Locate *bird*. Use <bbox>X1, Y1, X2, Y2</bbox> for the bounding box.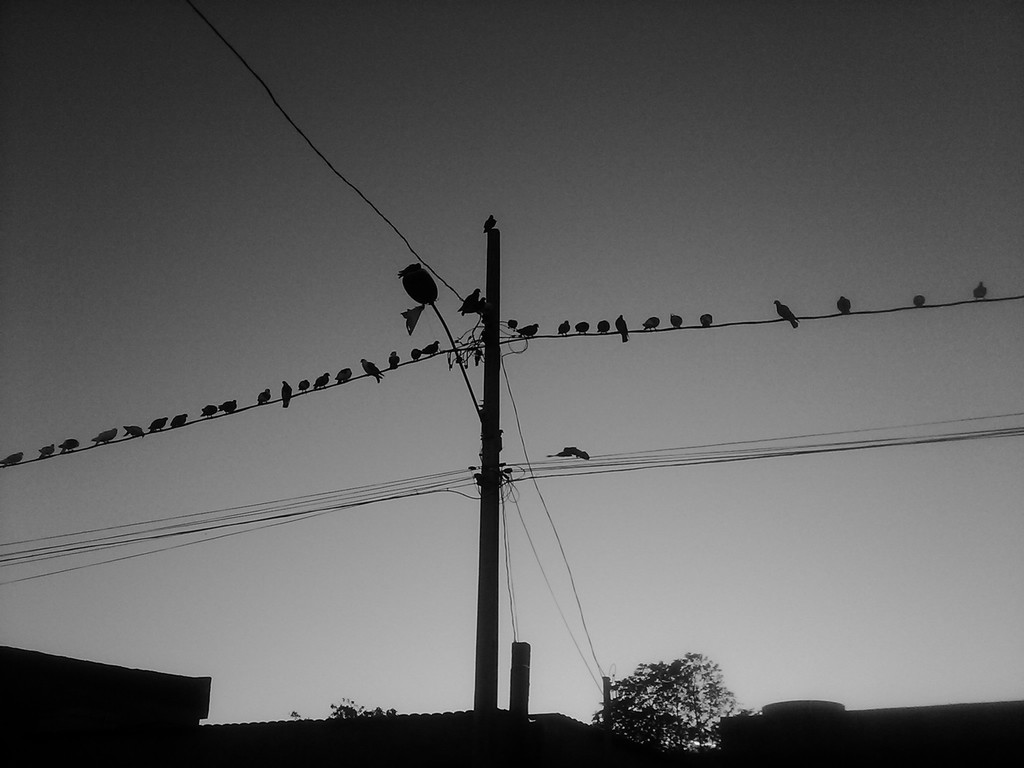
<bbox>837, 294, 851, 309</bbox>.
